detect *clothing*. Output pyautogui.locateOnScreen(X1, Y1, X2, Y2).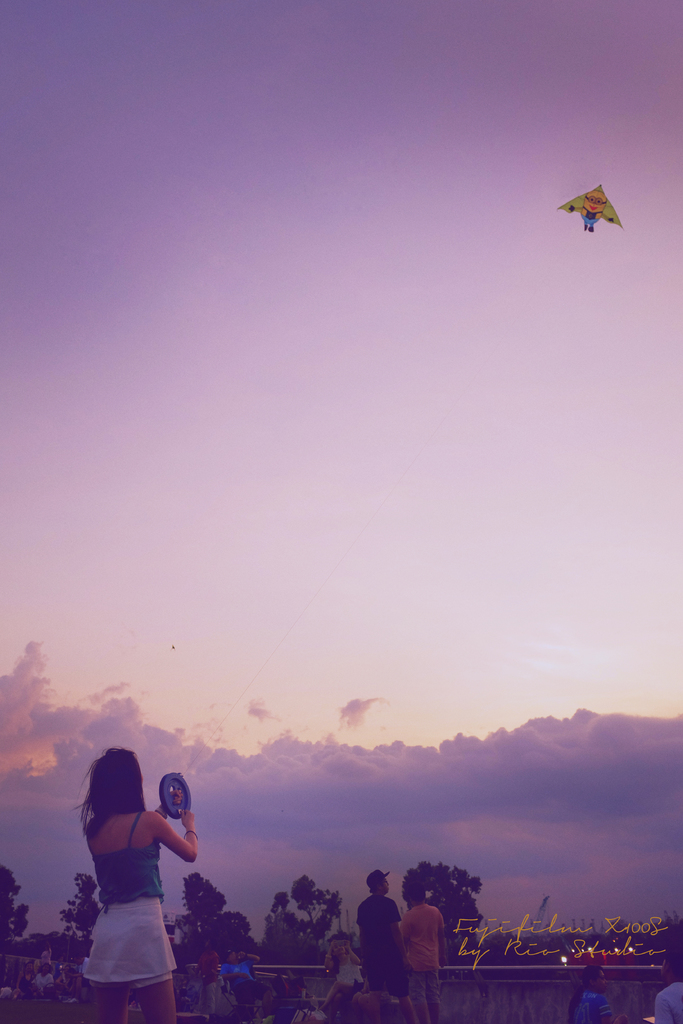
pyautogui.locateOnScreen(72, 804, 199, 986).
